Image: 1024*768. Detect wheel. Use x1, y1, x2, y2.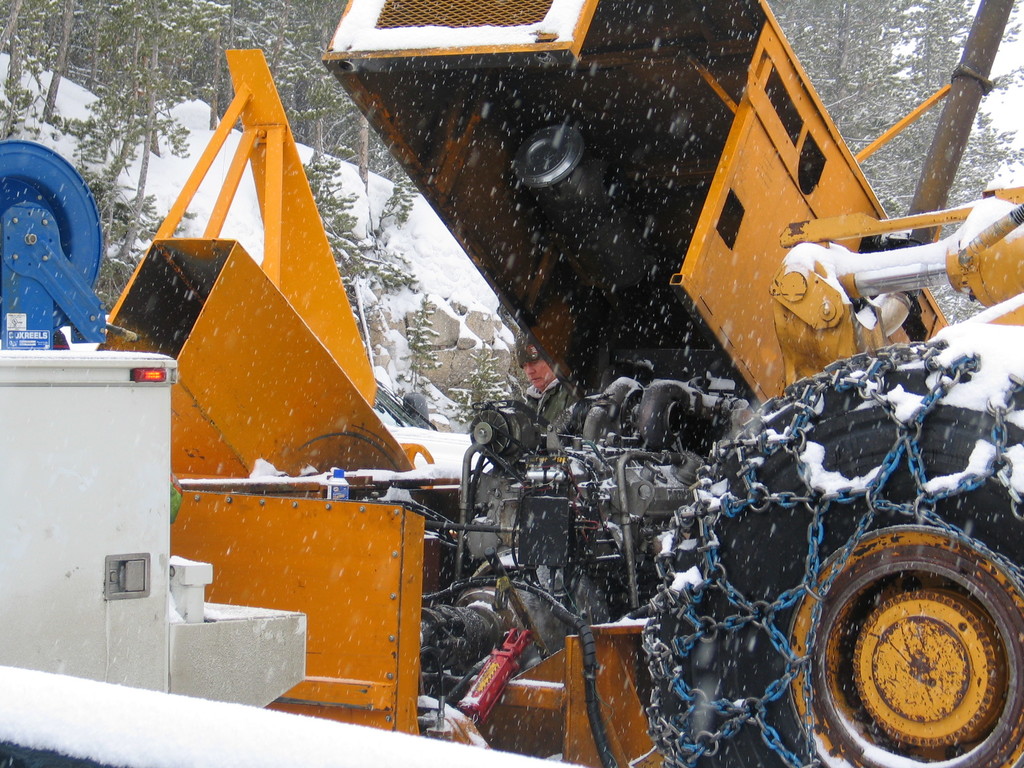
810, 531, 1020, 751.
